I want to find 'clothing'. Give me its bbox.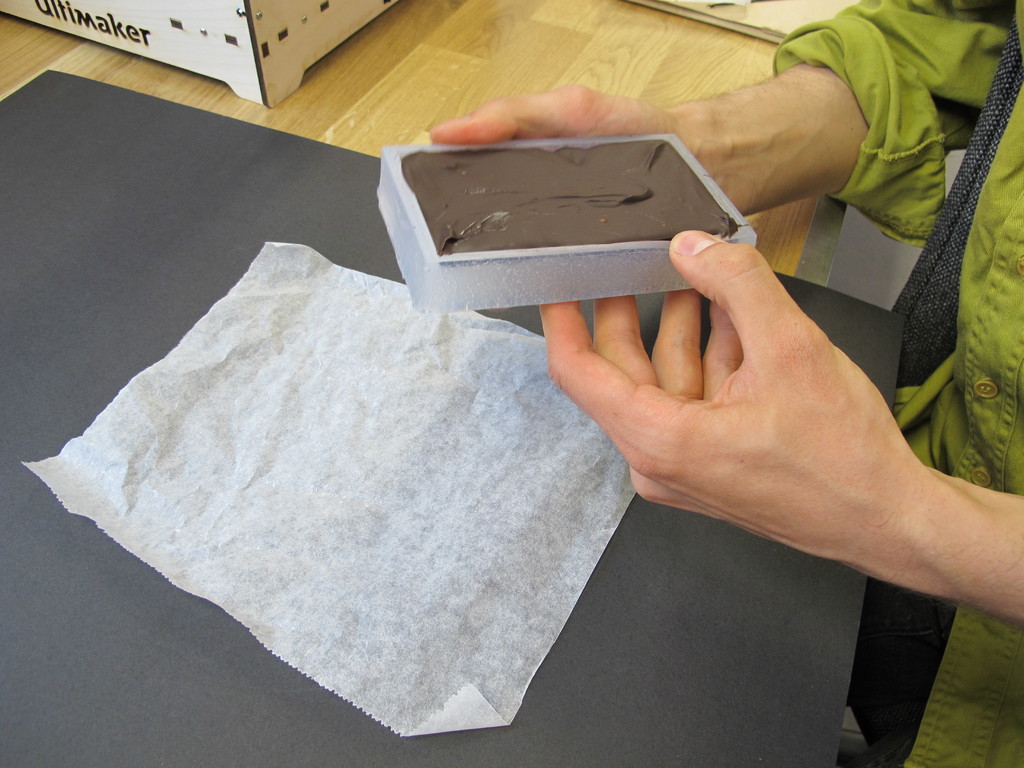
<box>772,0,1023,767</box>.
